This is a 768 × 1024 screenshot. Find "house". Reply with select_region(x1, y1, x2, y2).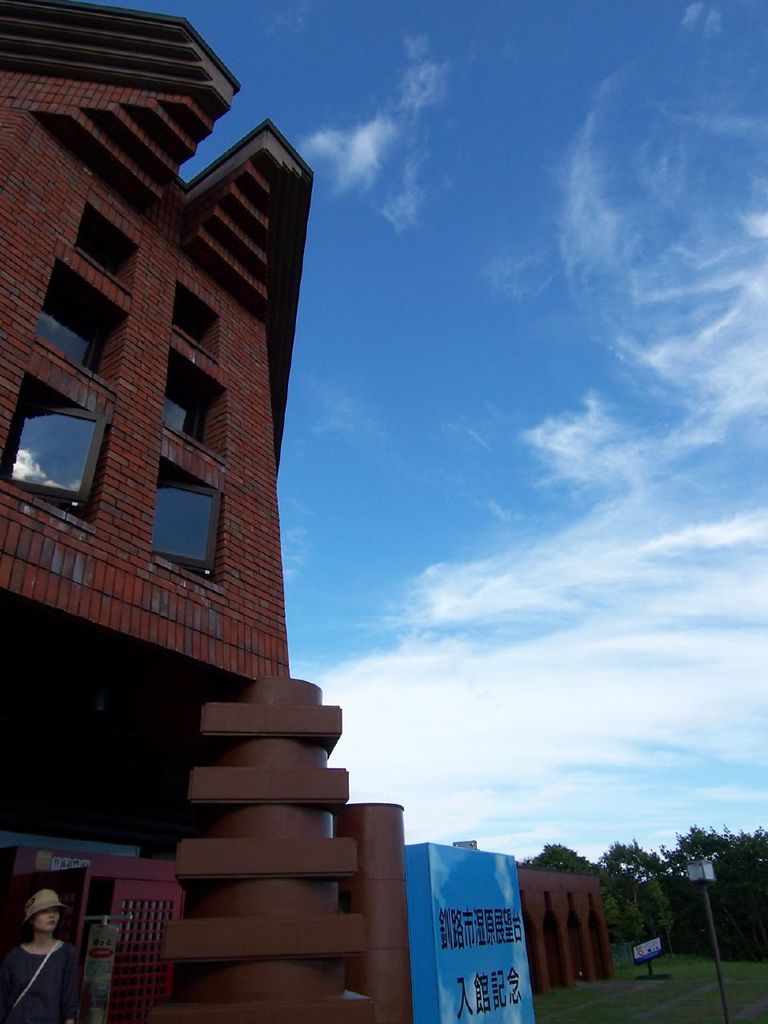
select_region(0, 30, 317, 726).
